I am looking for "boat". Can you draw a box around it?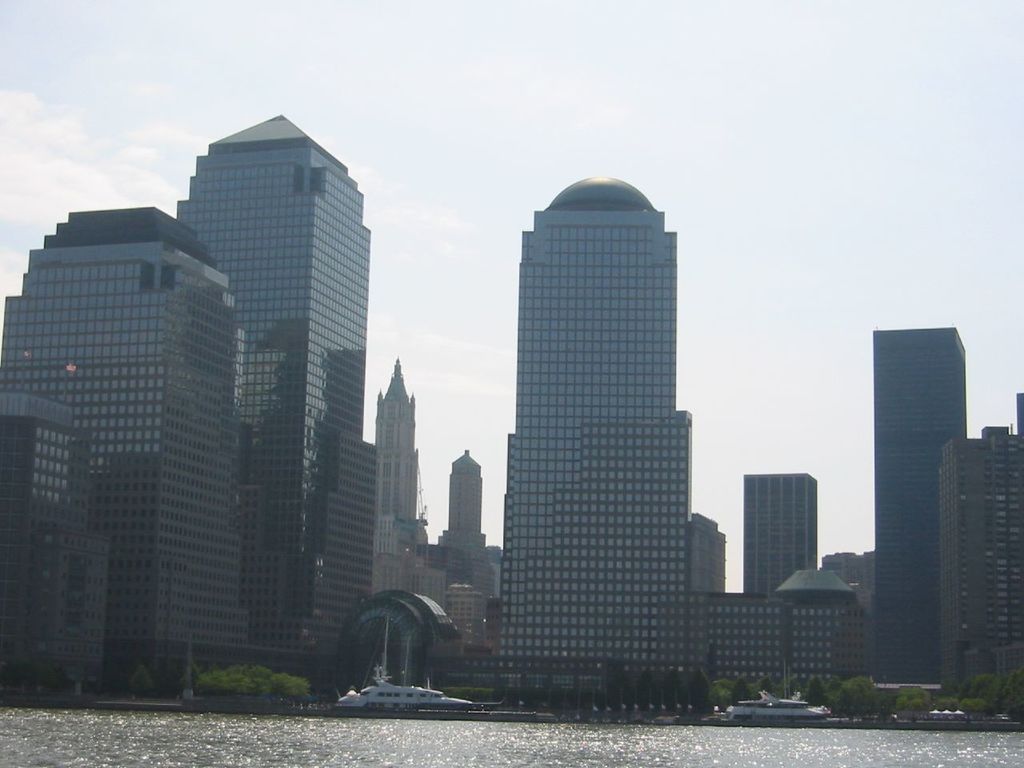
Sure, the bounding box is <box>713,686,829,725</box>.
